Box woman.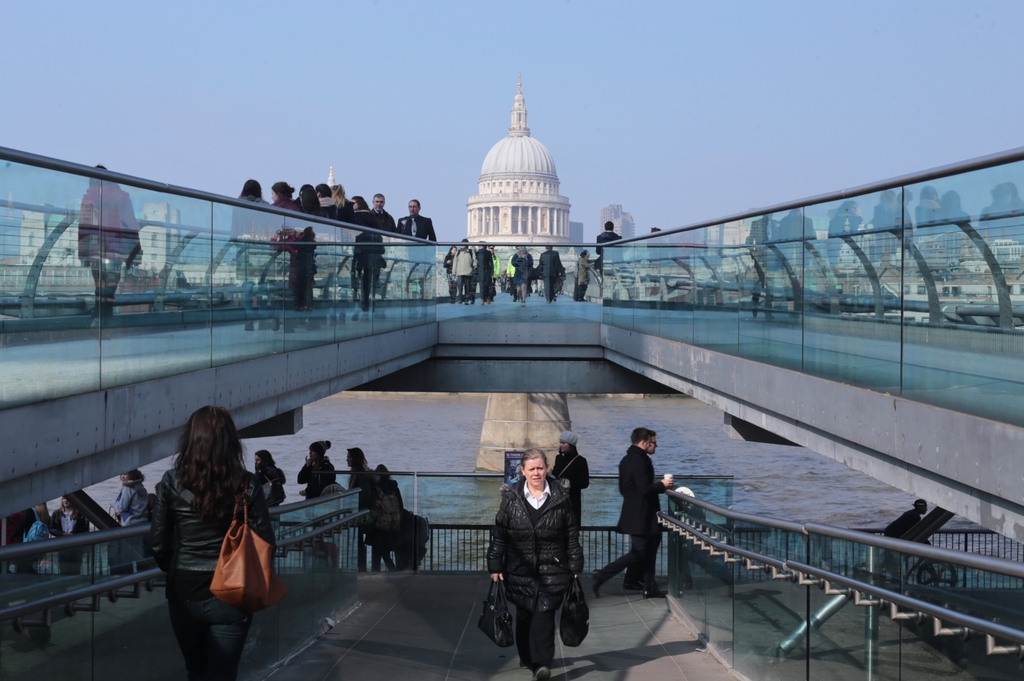
<region>141, 406, 284, 671</region>.
